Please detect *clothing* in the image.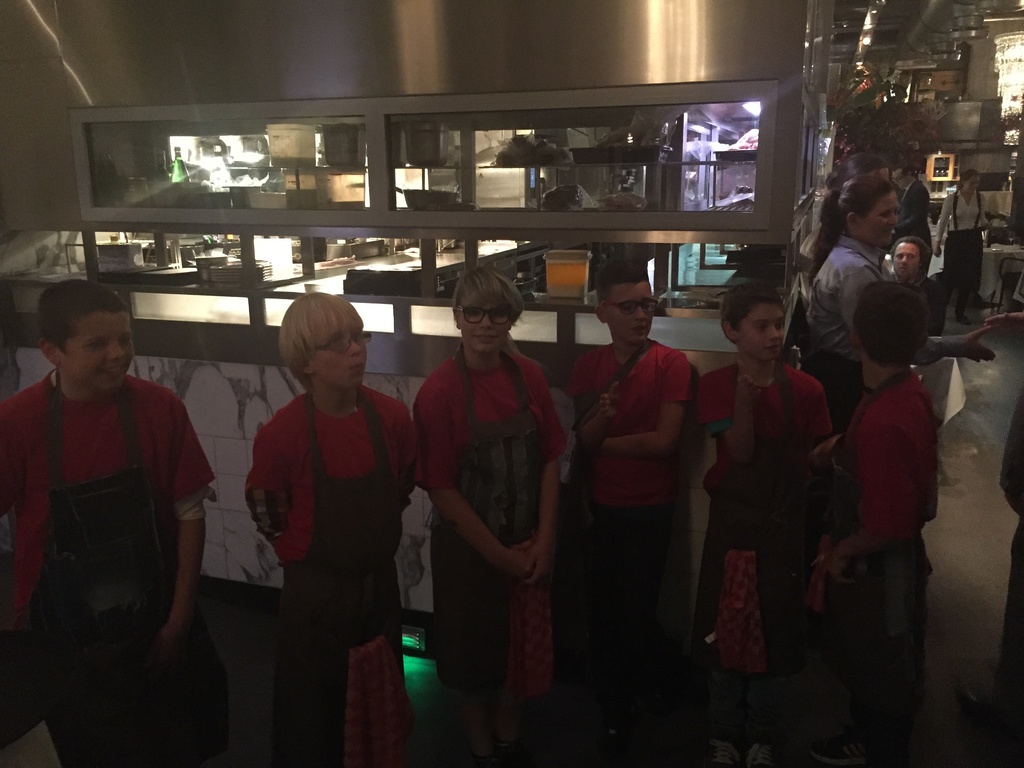
{"x1": 0, "y1": 362, "x2": 213, "y2": 767}.
